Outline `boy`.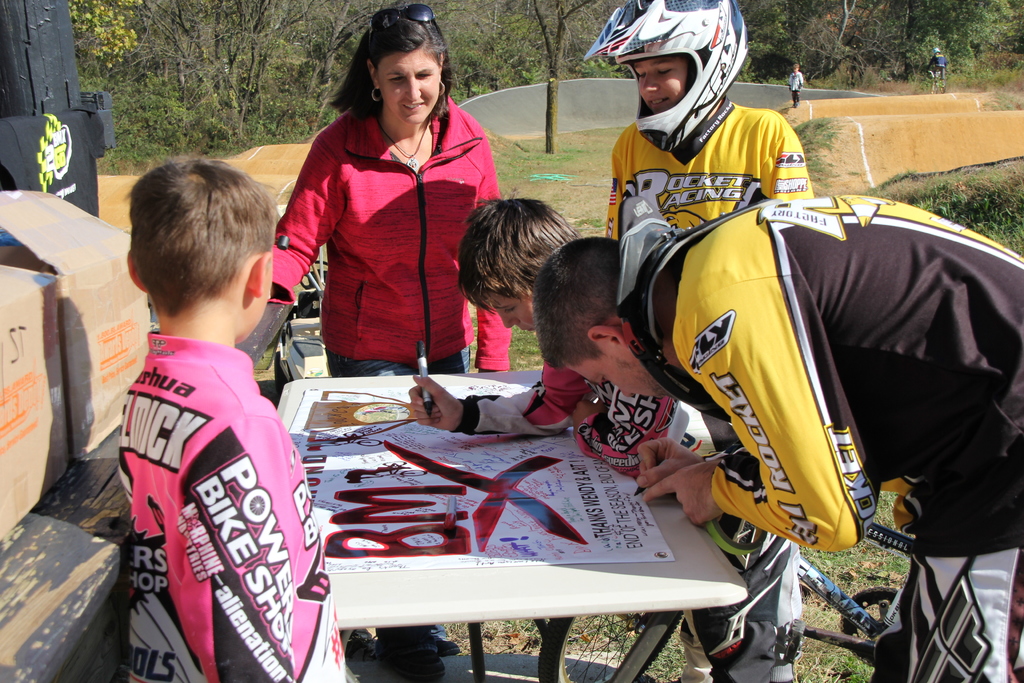
Outline: BBox(409, 201, 803, 682).
